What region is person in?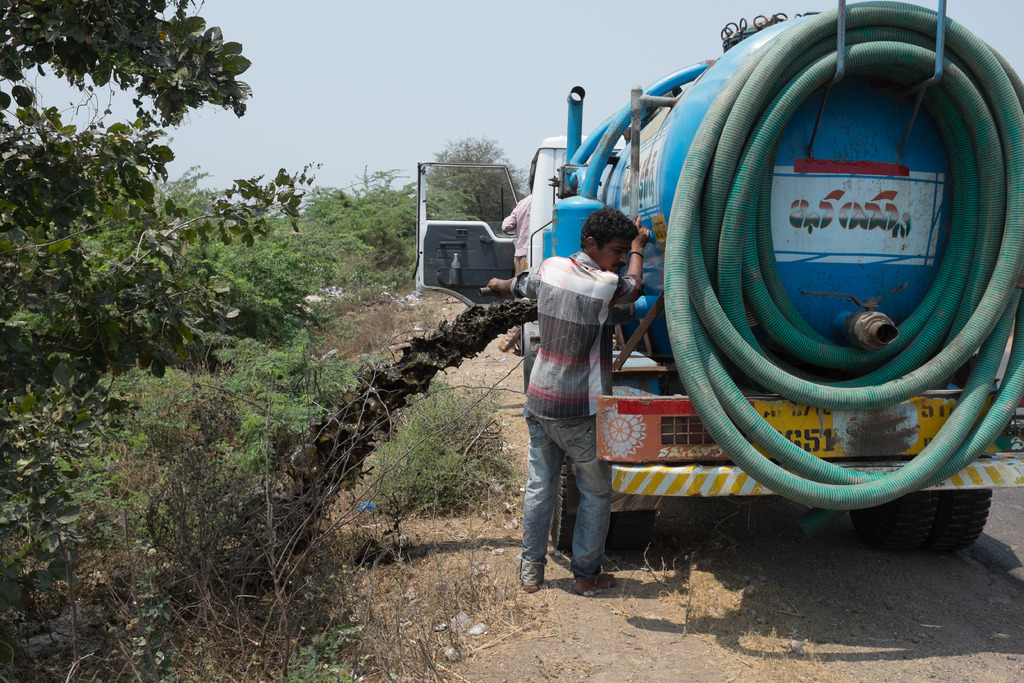
BBox(531, 181, 645, 594).
